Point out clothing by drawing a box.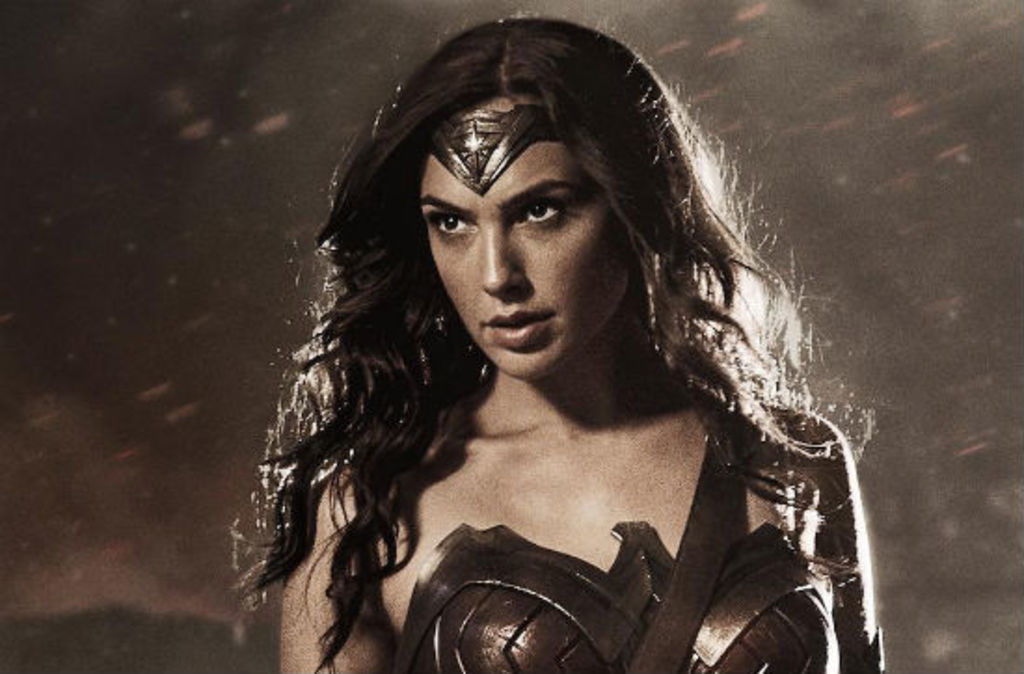
[400,413,845,672].
